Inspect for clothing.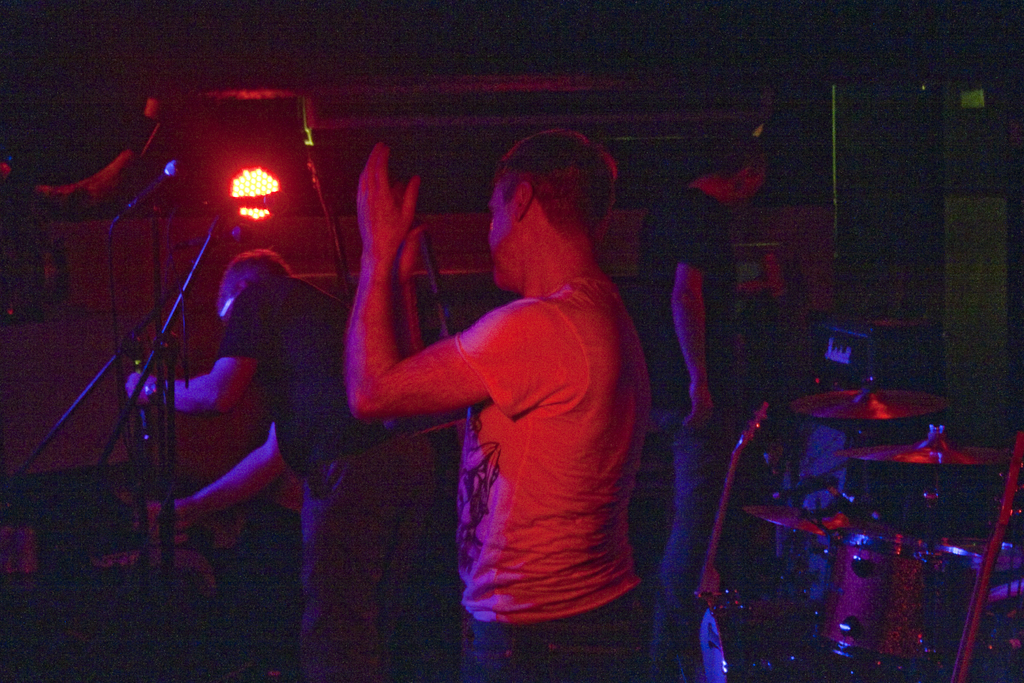
Inspection: <box>644,181,742,597</box>.
